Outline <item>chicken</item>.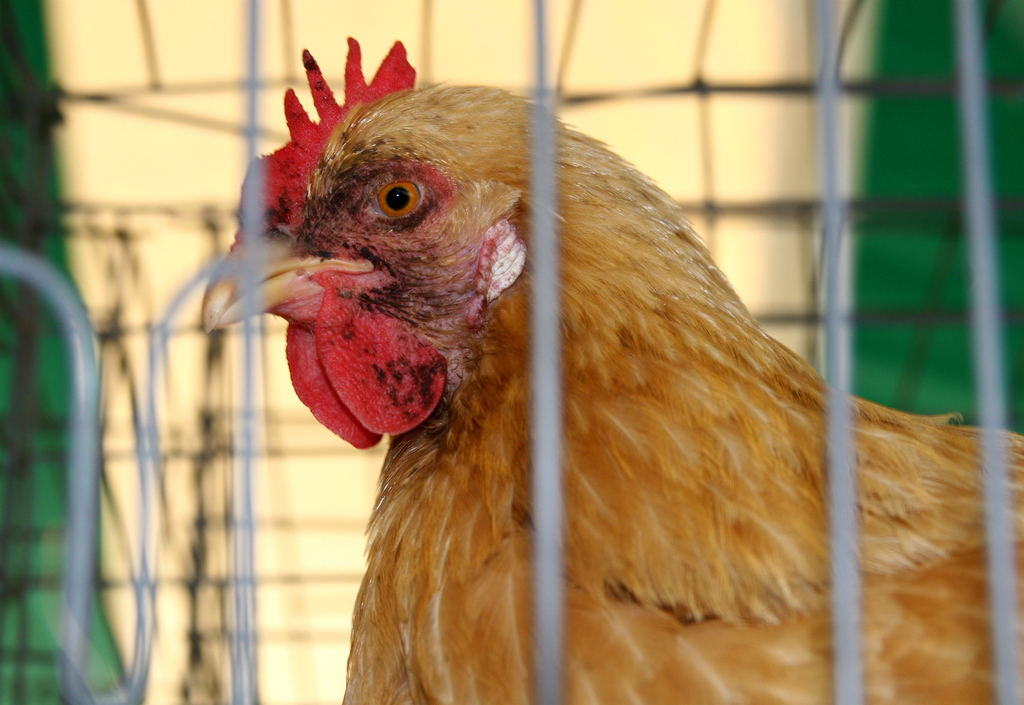
Outline: bbox=[195, 34, 1023, 704].
